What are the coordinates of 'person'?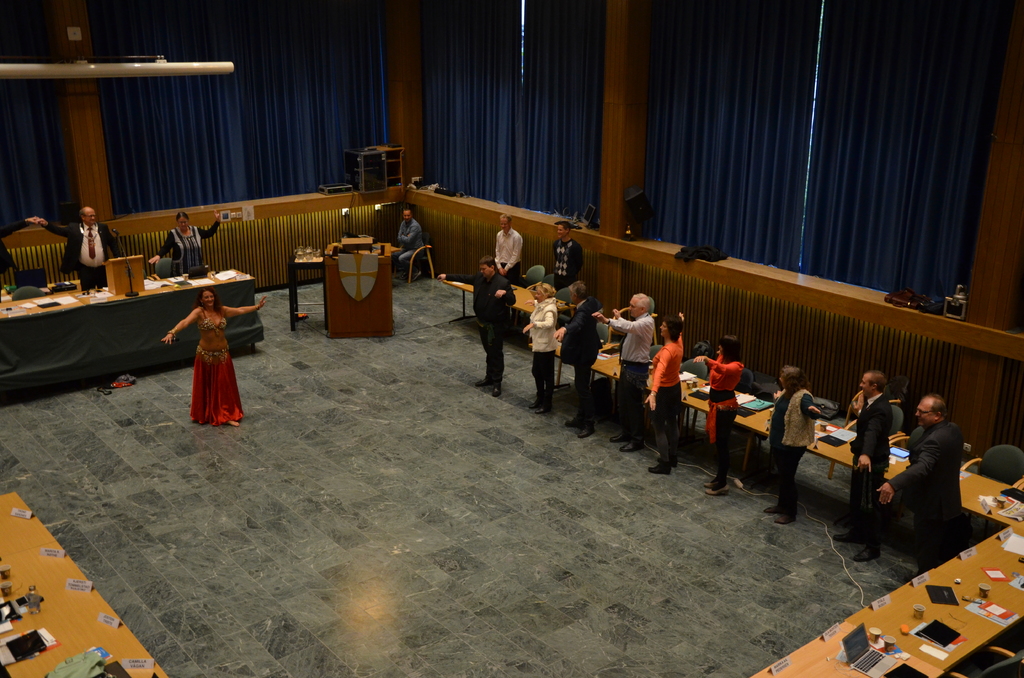
645/310/687/471.
